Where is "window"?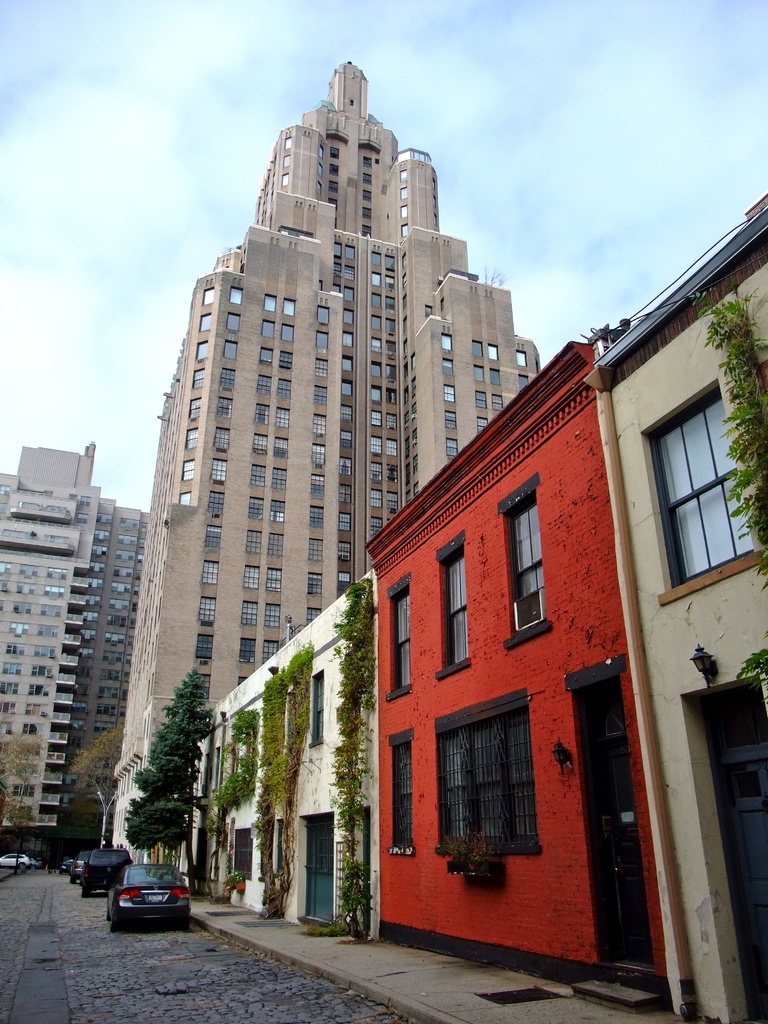
220 367 236 388.
